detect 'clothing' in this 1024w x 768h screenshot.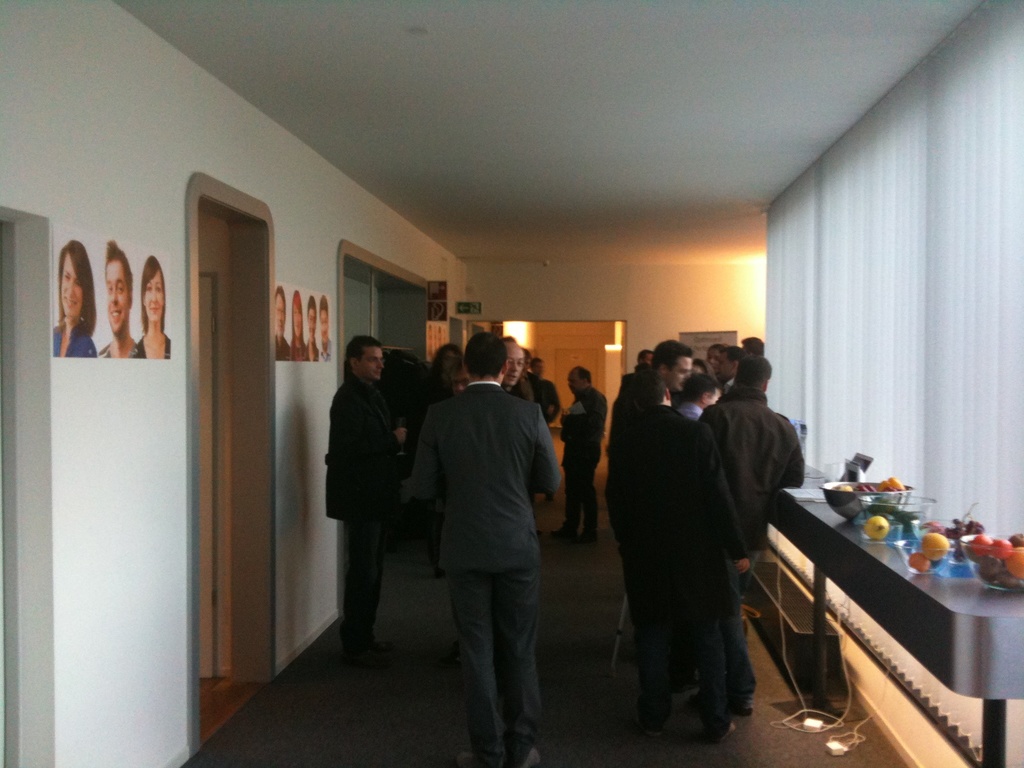
Detection: [140,332,174,355].
